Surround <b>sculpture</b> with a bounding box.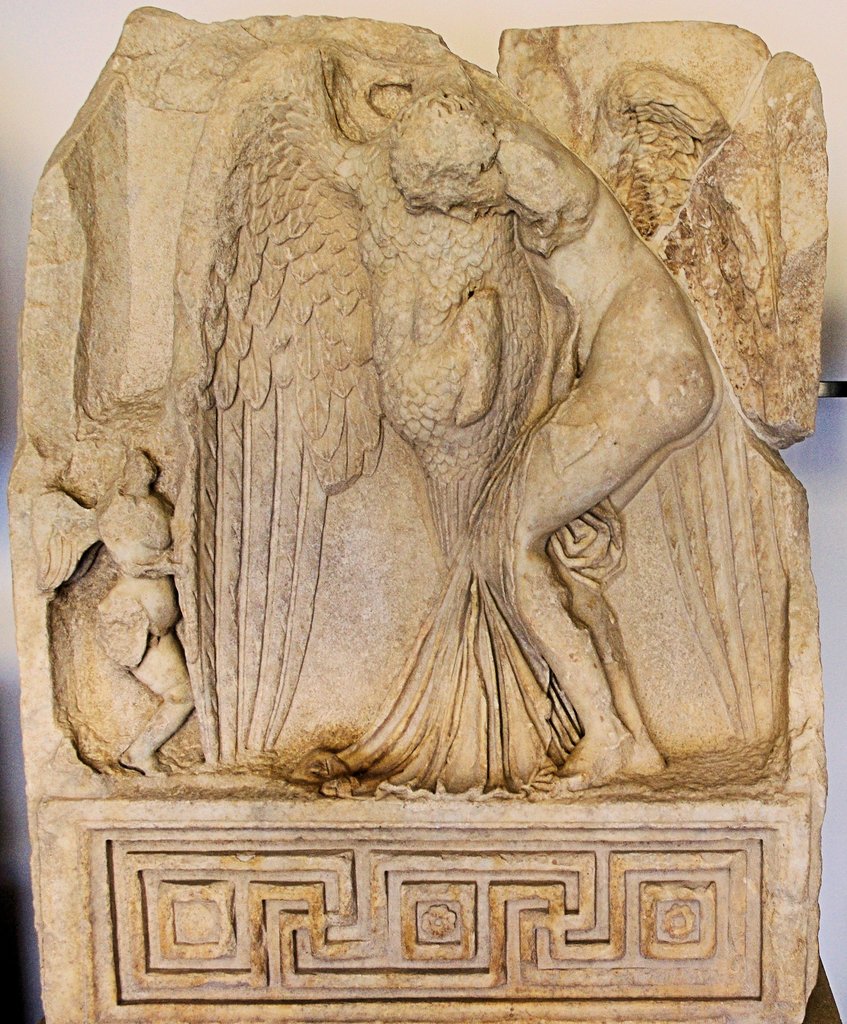
<bbox>16, 6, 835, 795</bbox>.
